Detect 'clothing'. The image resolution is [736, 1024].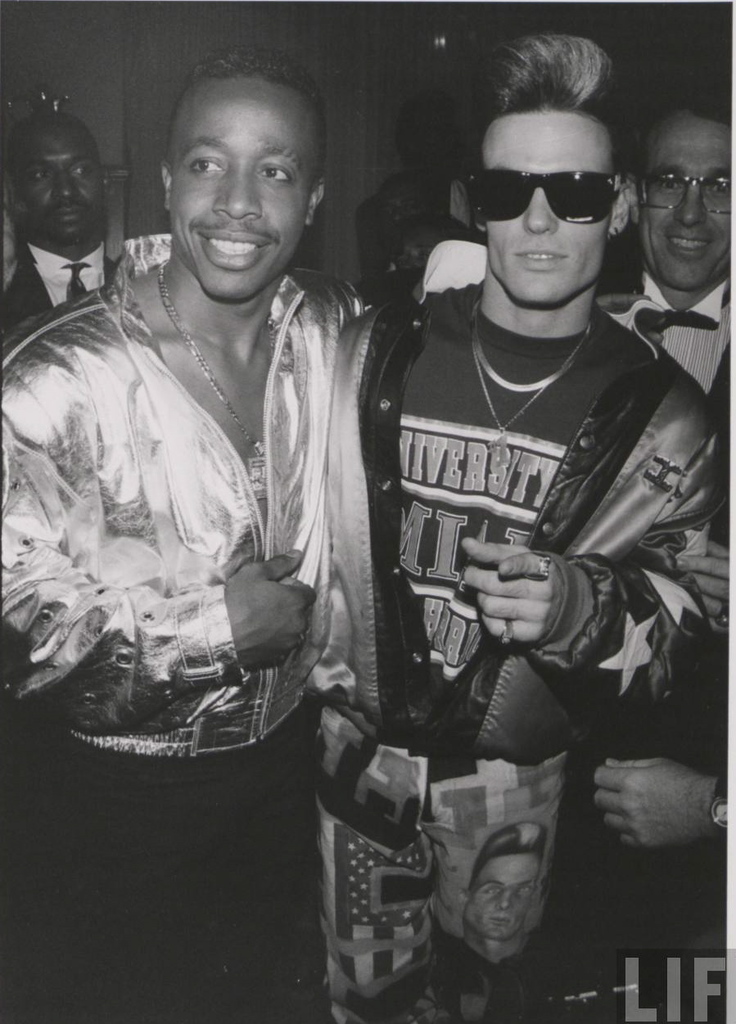
(0, 237, 115, 334).
